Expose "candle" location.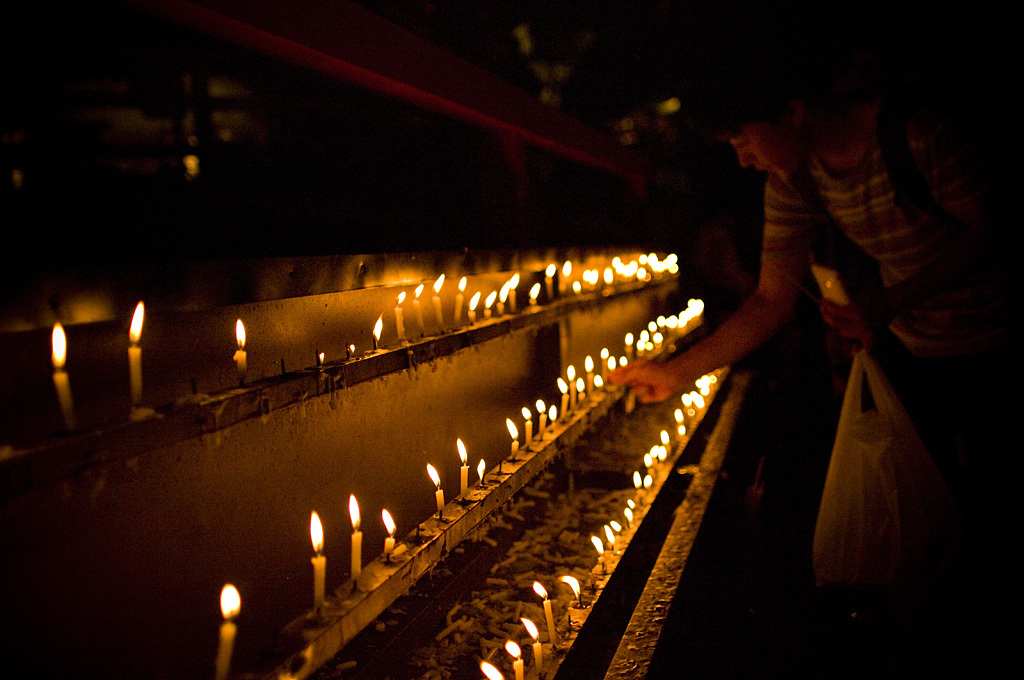
Exposed at box(555, 373, 566, 422).
